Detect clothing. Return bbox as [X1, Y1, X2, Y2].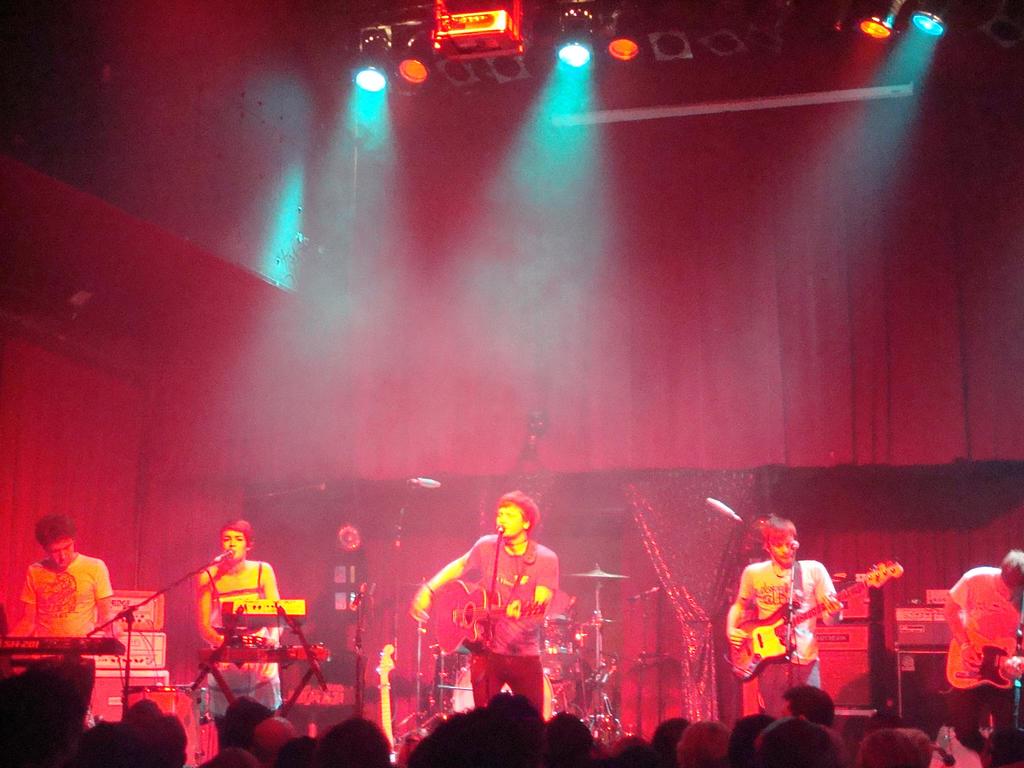
[180, 552, 287, 724].
